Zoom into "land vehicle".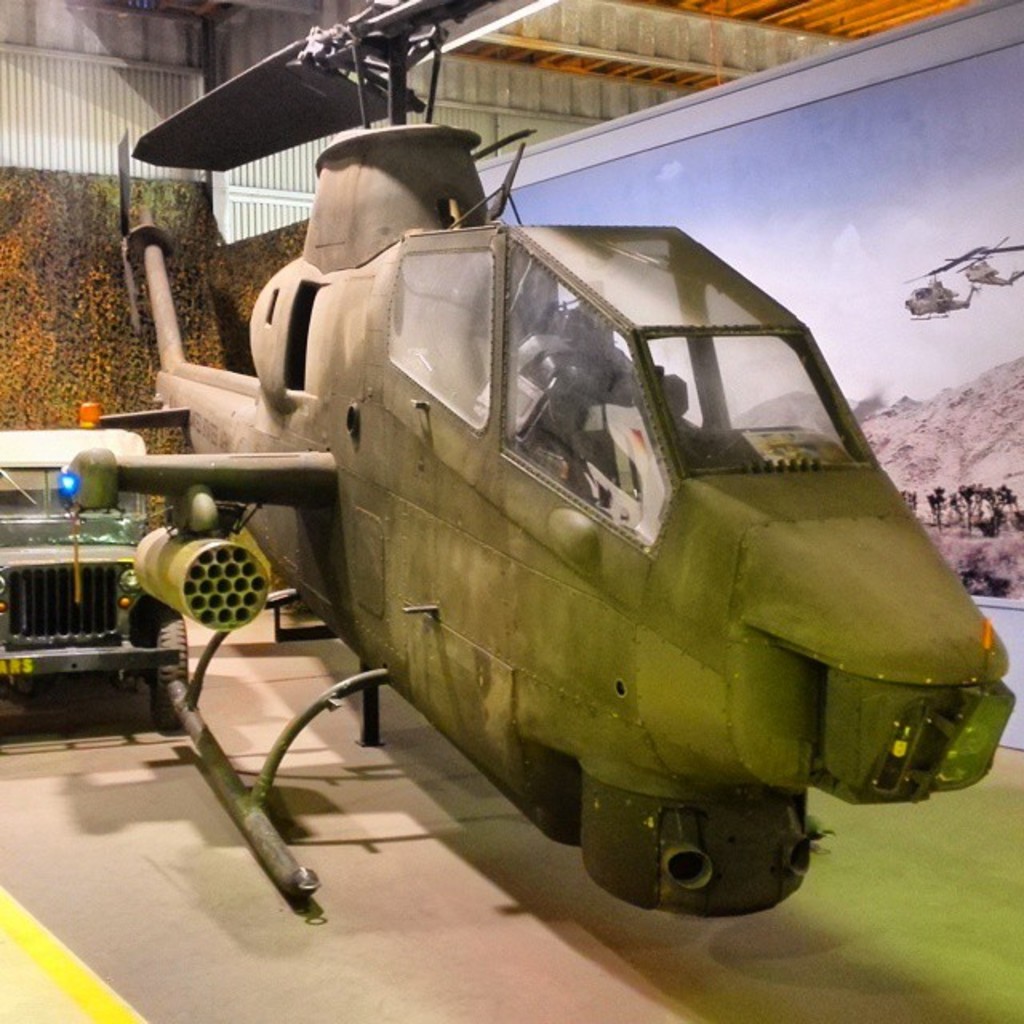
Zoom target: [x1=0, y1=426, x2=194, y2=736].
